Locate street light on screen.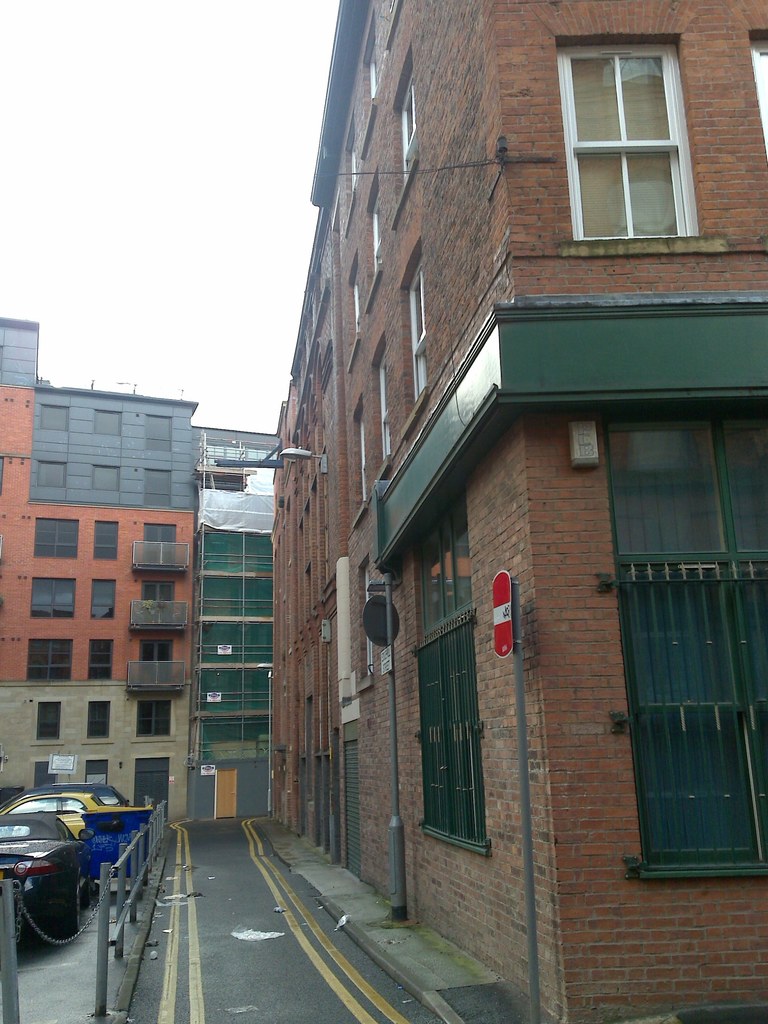
On screen at [360, 566, 415, 915].
